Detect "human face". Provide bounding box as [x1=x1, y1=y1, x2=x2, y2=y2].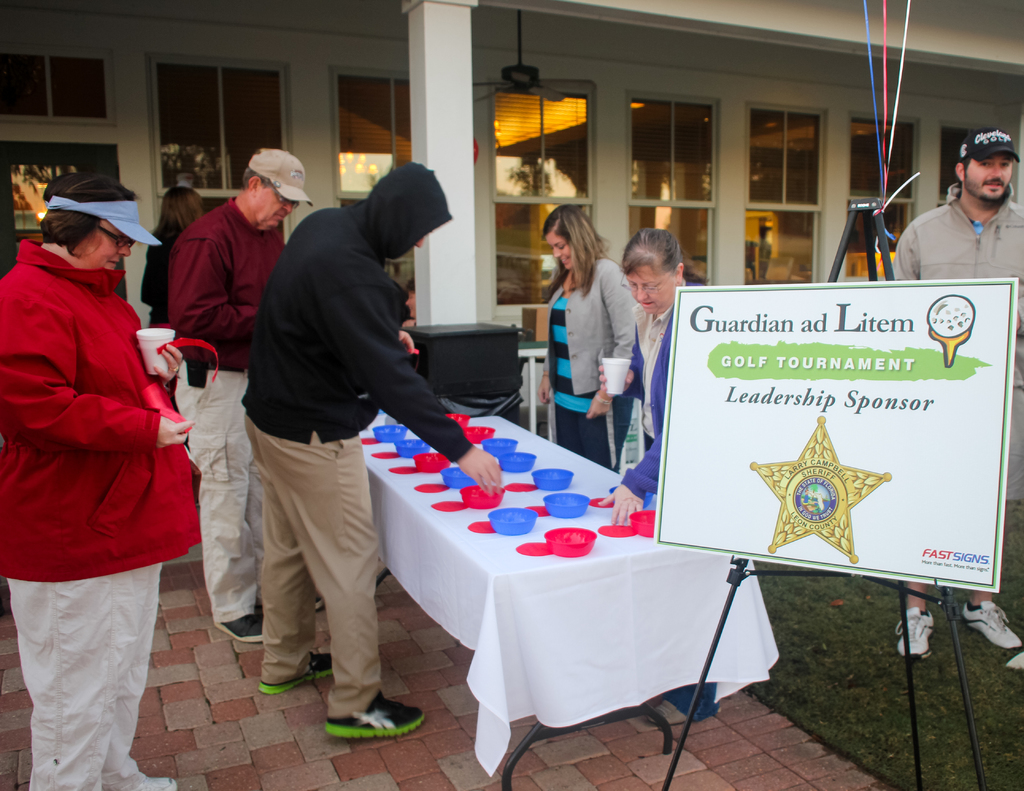
[x1=259, y1=184, x2=289, y2=223].
